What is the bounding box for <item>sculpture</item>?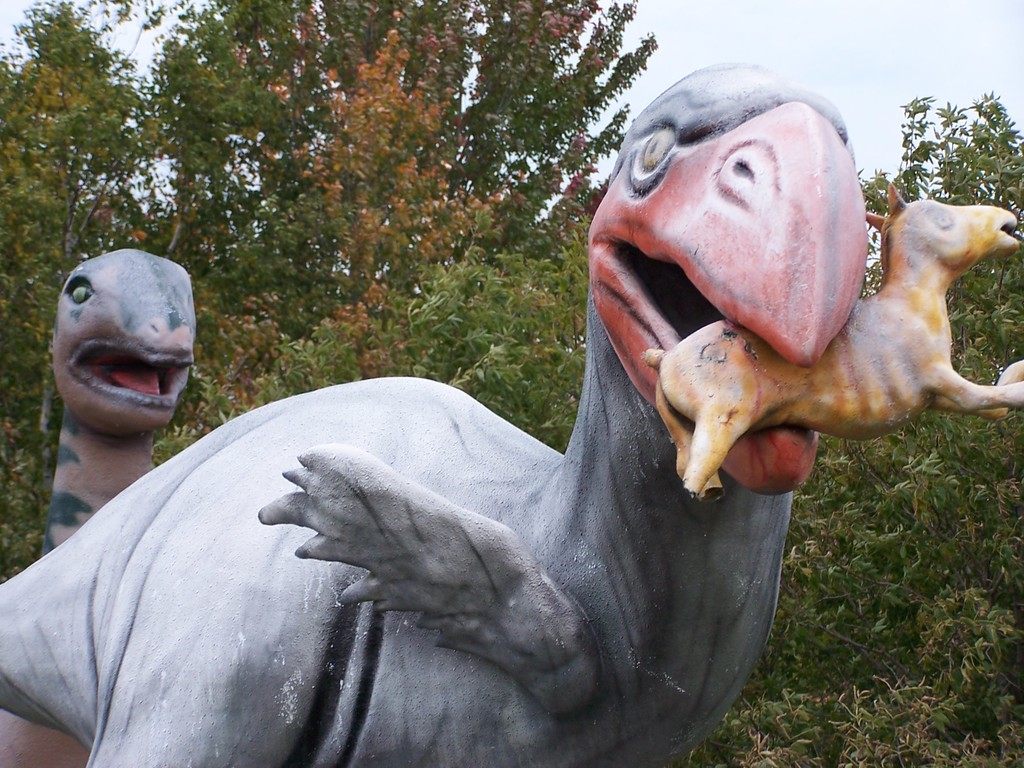
box=[1, 245, 193, 767].
